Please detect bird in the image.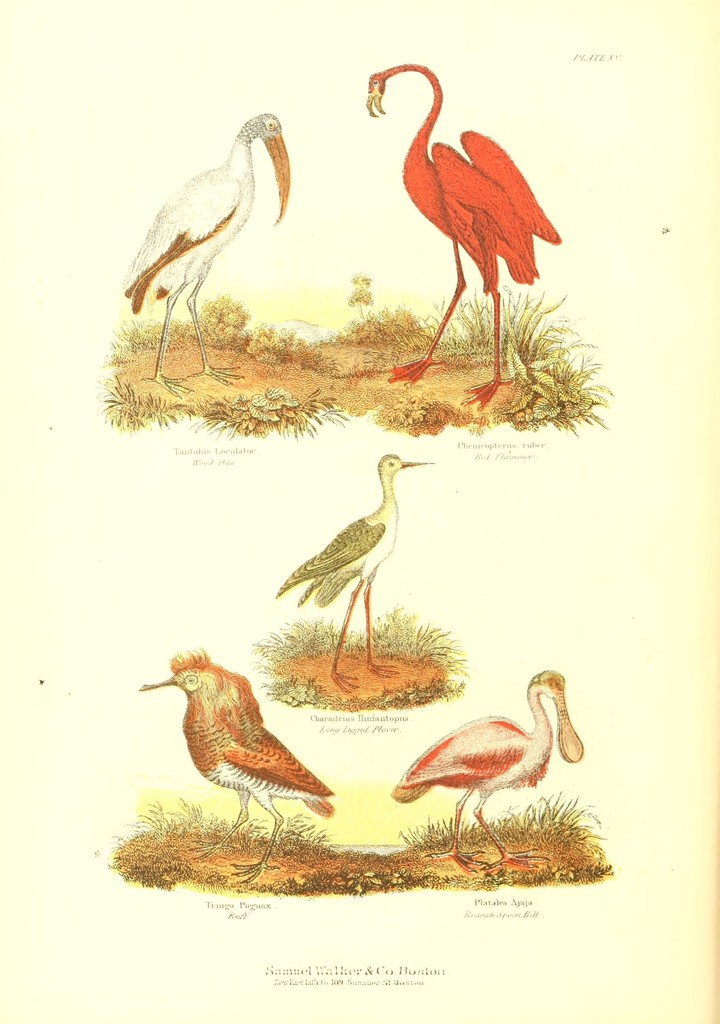
(123, 108, 300, 387).
